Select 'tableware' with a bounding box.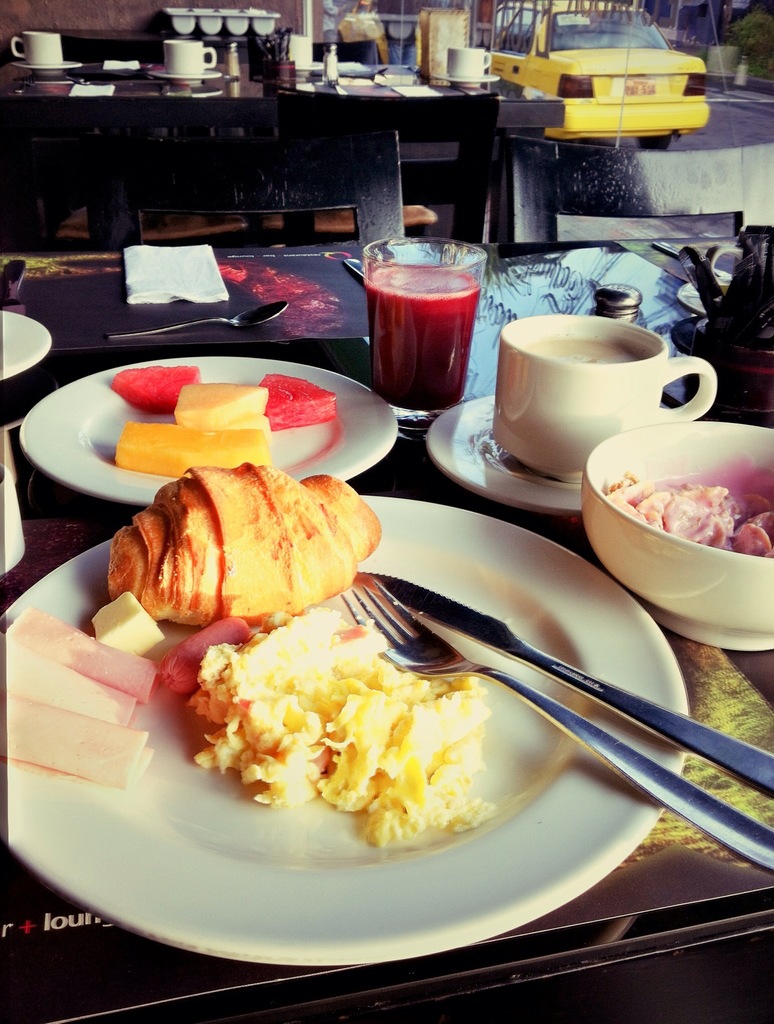
BBox(427, 313, 718, 515).
